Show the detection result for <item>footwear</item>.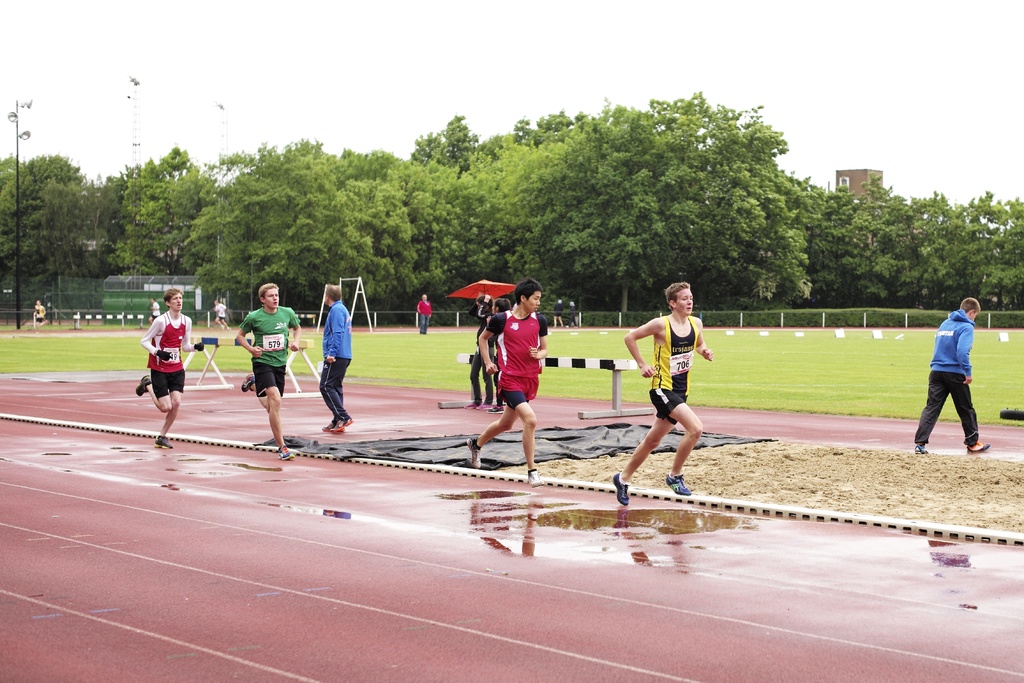
280/444/292/462.
